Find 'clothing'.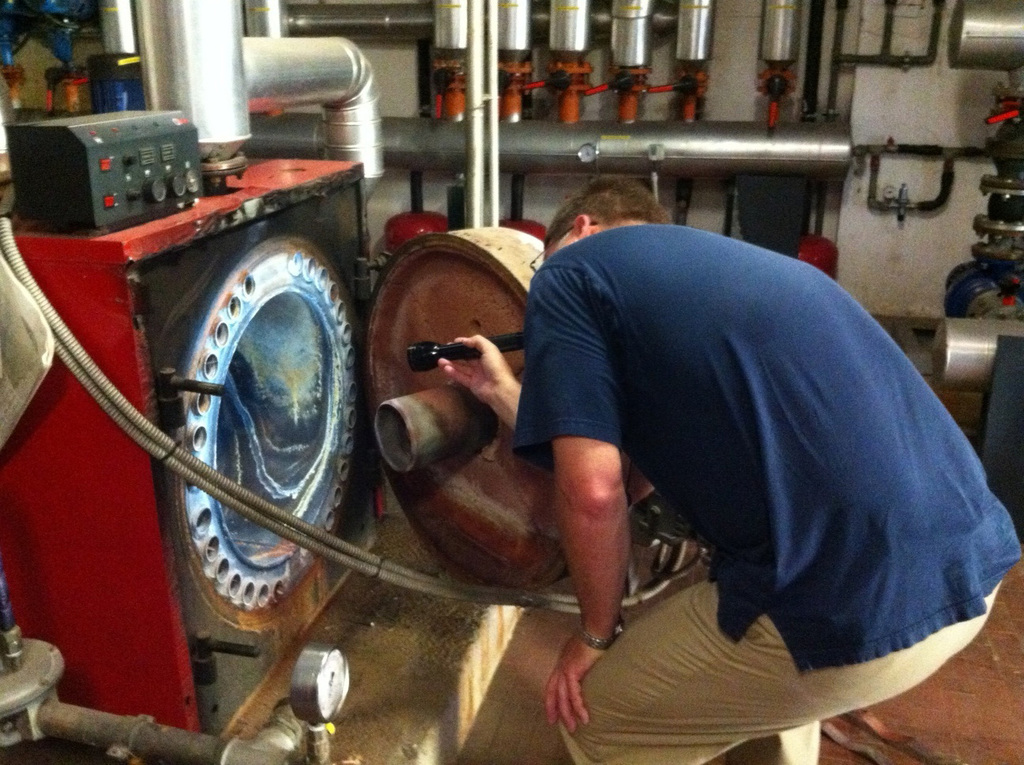
x1=493 y1=172 x2=1001 y2=712.
